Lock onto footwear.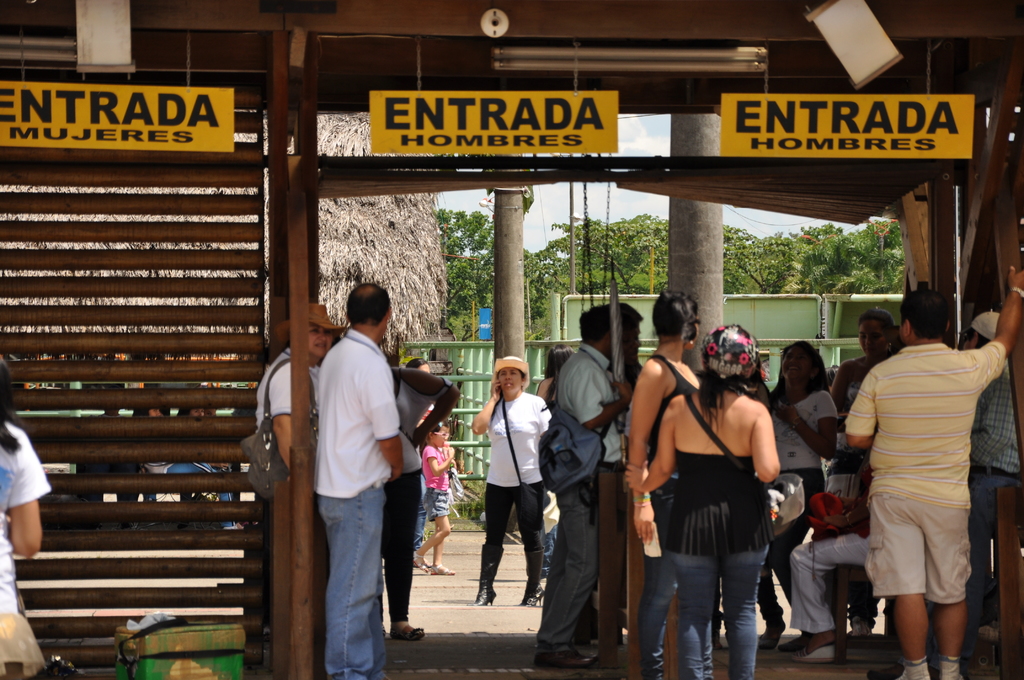
Locked: pyautogui.locateOnScreen(517, 546, 545, 605).
